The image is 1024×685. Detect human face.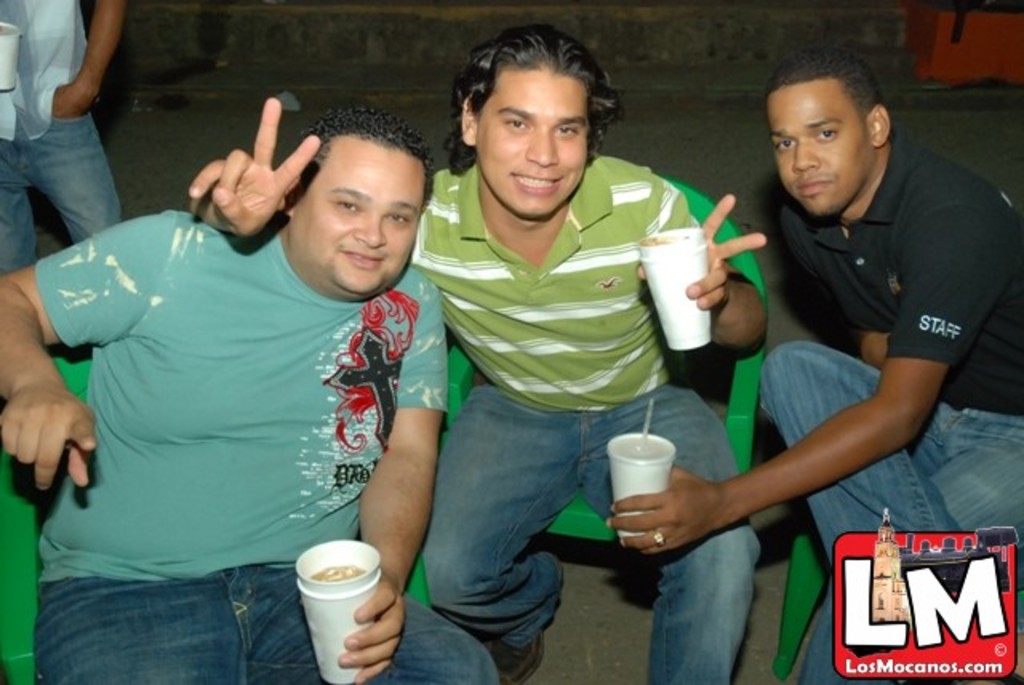
Detection: detection(294, 144, 424, 299).
